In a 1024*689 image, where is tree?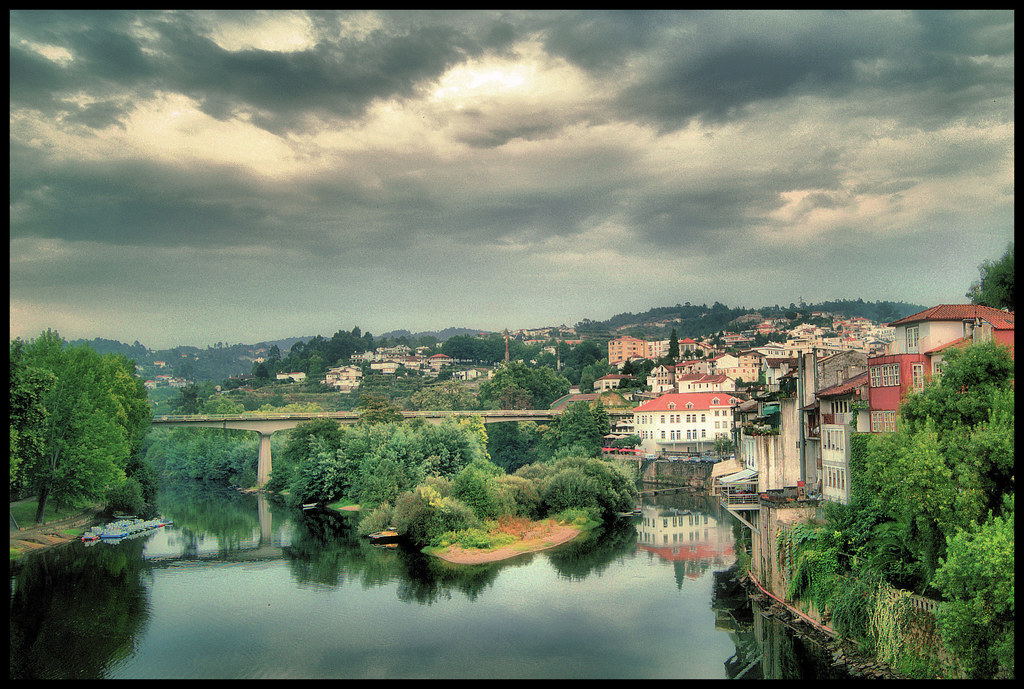
[17, 329, 141, 519].
